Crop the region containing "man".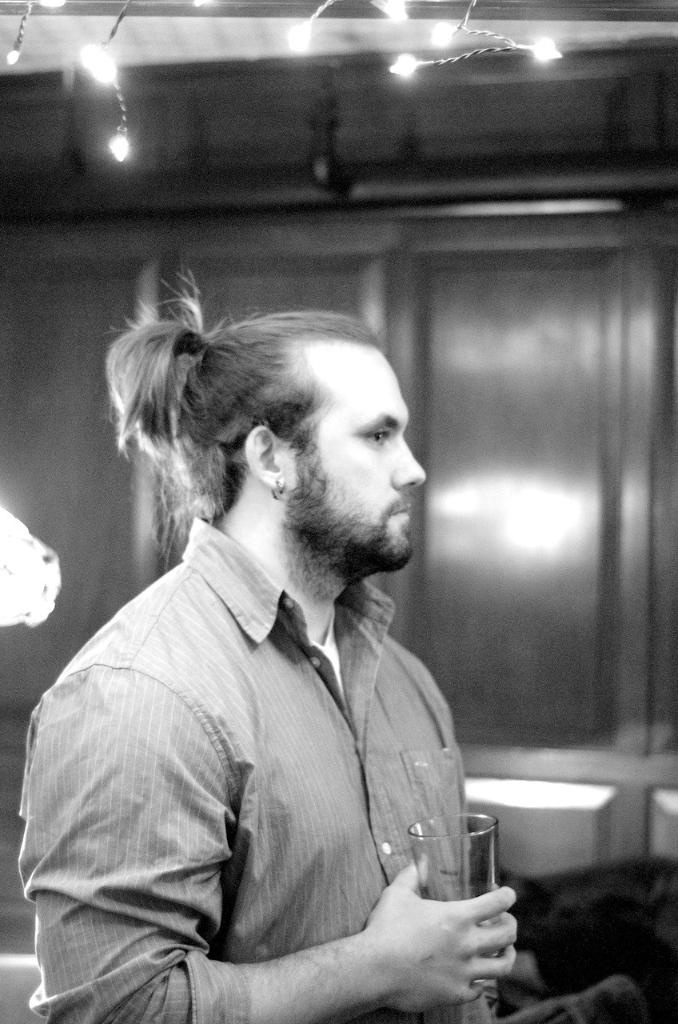
Crop region: l=18, t=262, r=518, b=1023.
